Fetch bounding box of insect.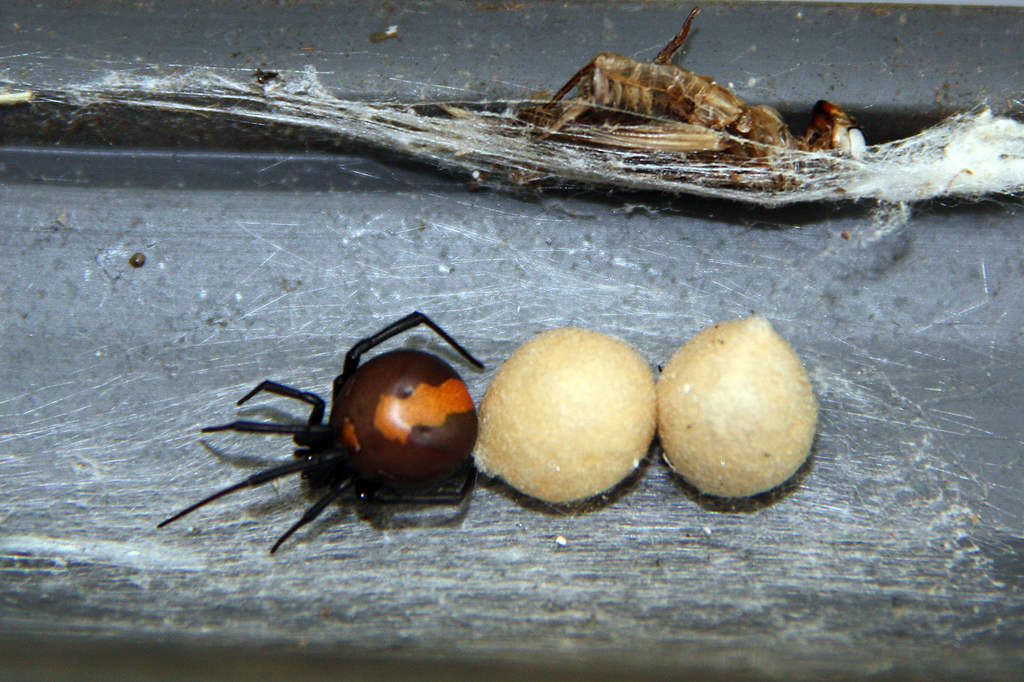
Bbox: region(513, 2, 873, 174).
